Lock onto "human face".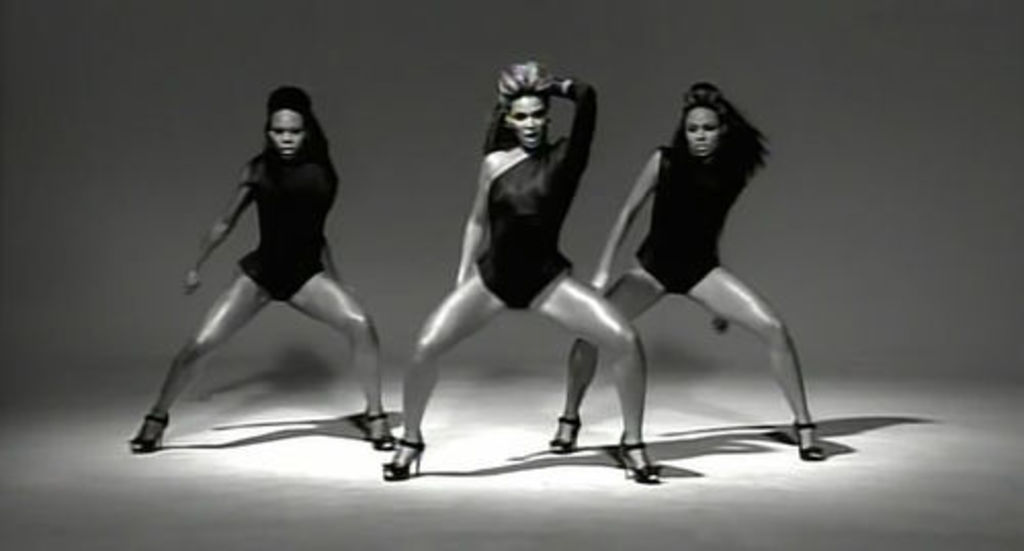
Locked: pyautogui.locateOnScreen(510, 92, 545, 150).
